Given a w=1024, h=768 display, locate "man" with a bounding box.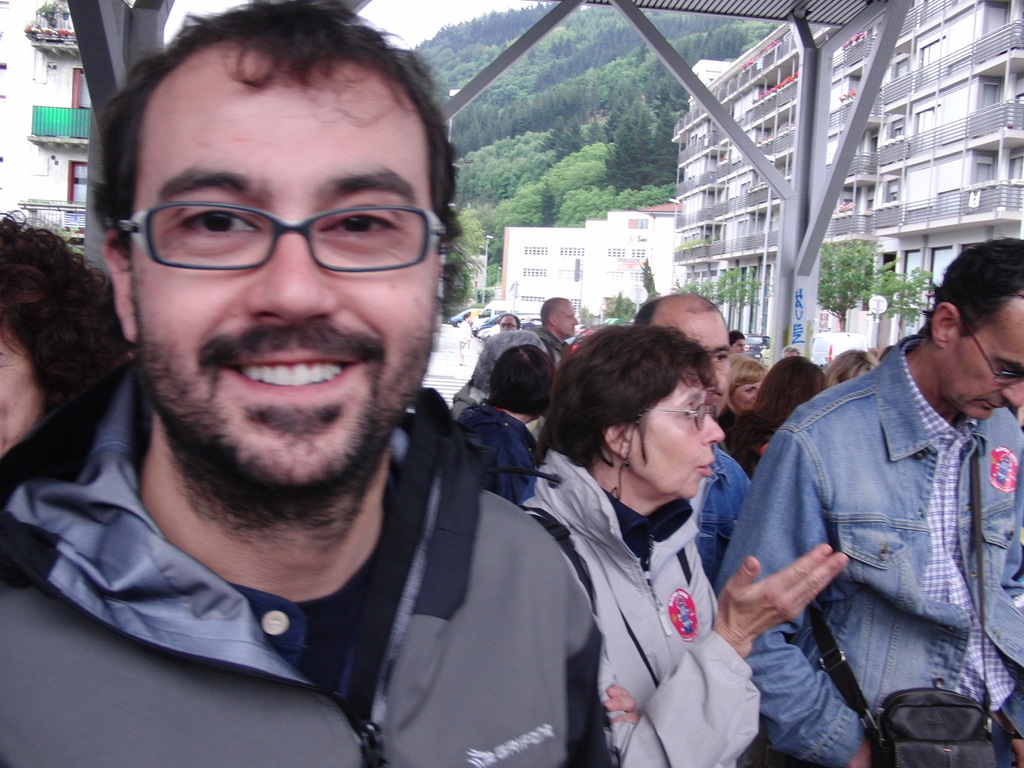
Located: box=[717, 237, 1023, 767].
